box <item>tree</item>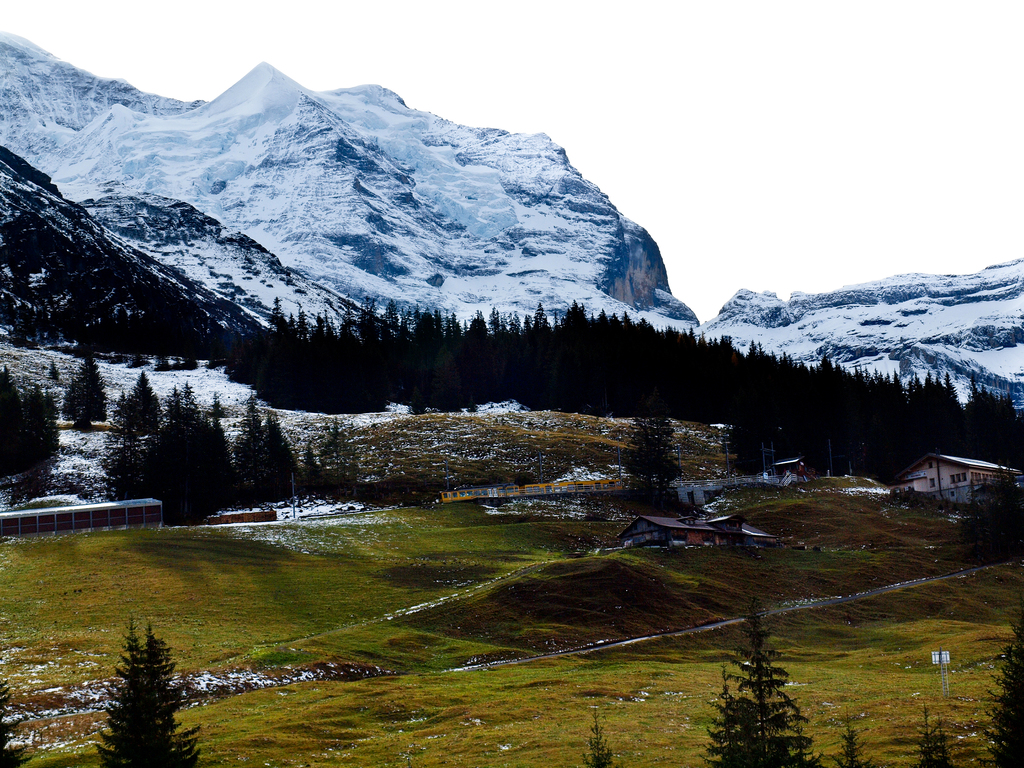
<box>102,439,136,500</box>
